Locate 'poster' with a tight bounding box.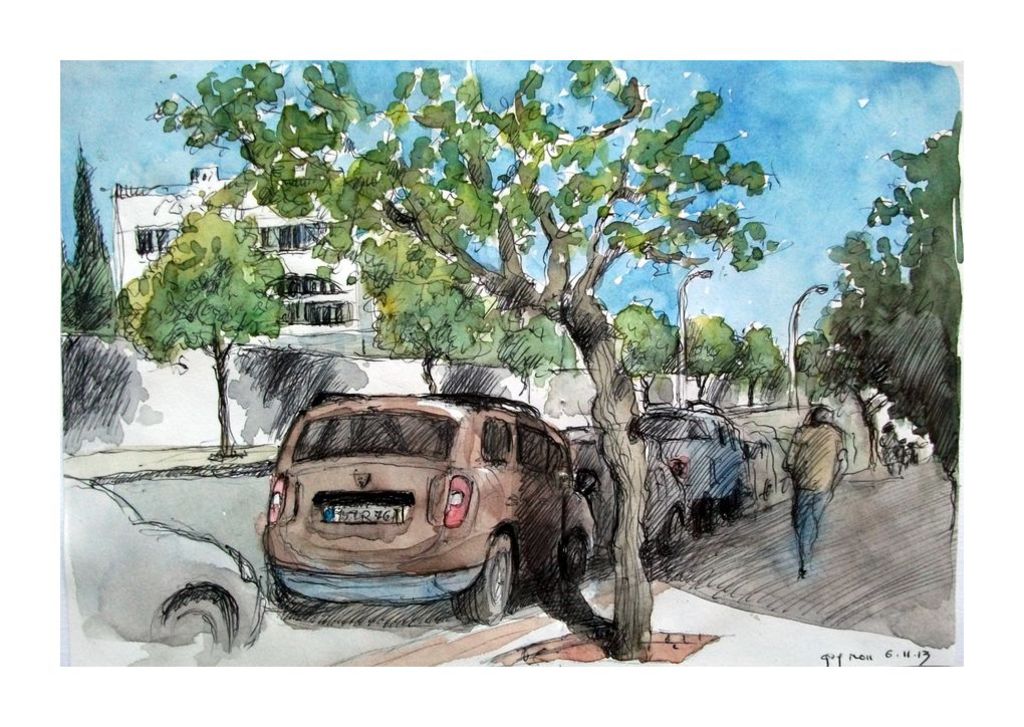
{"left": 0, "top": 0, "right": 1023, "bottom": 726}.
